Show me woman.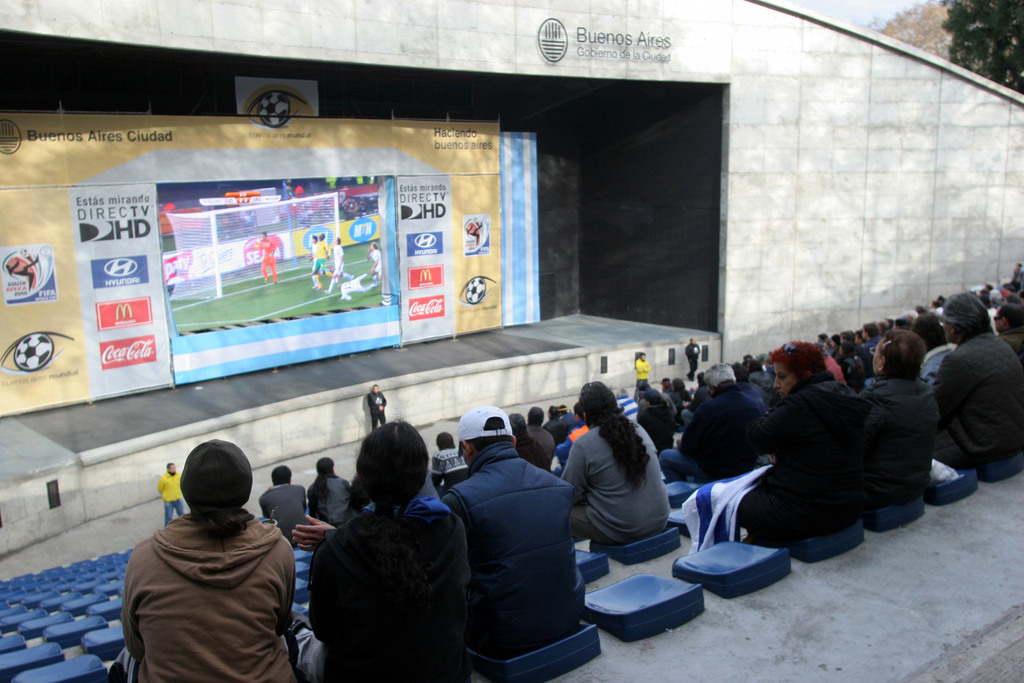
woman is here: (854,331,939,516).
